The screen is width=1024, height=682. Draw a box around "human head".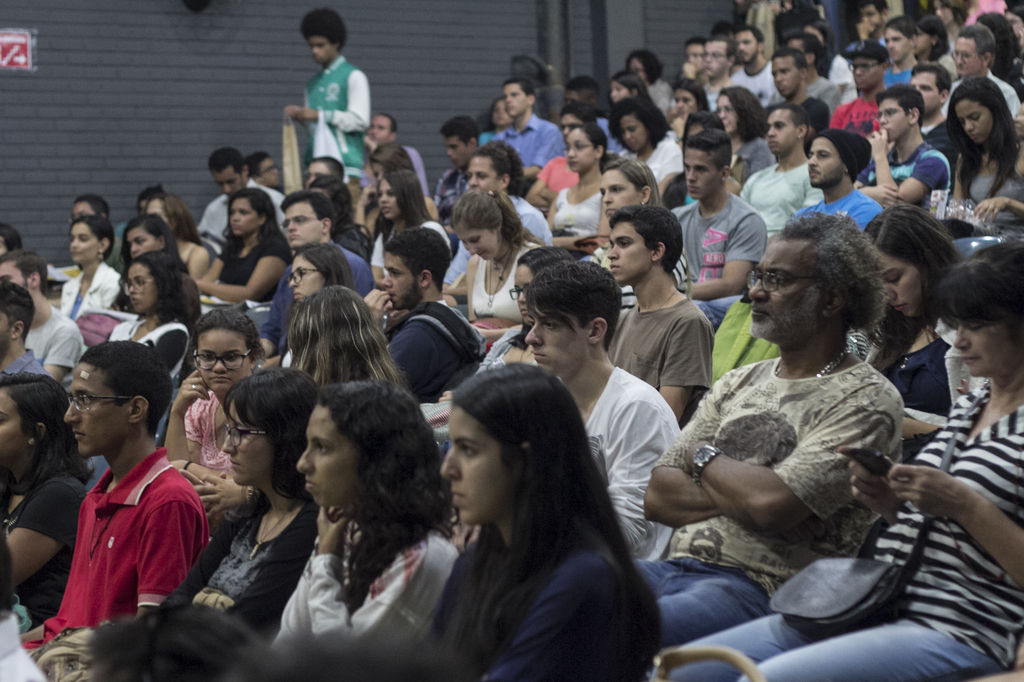
box=[689, 129, 733, 198].
